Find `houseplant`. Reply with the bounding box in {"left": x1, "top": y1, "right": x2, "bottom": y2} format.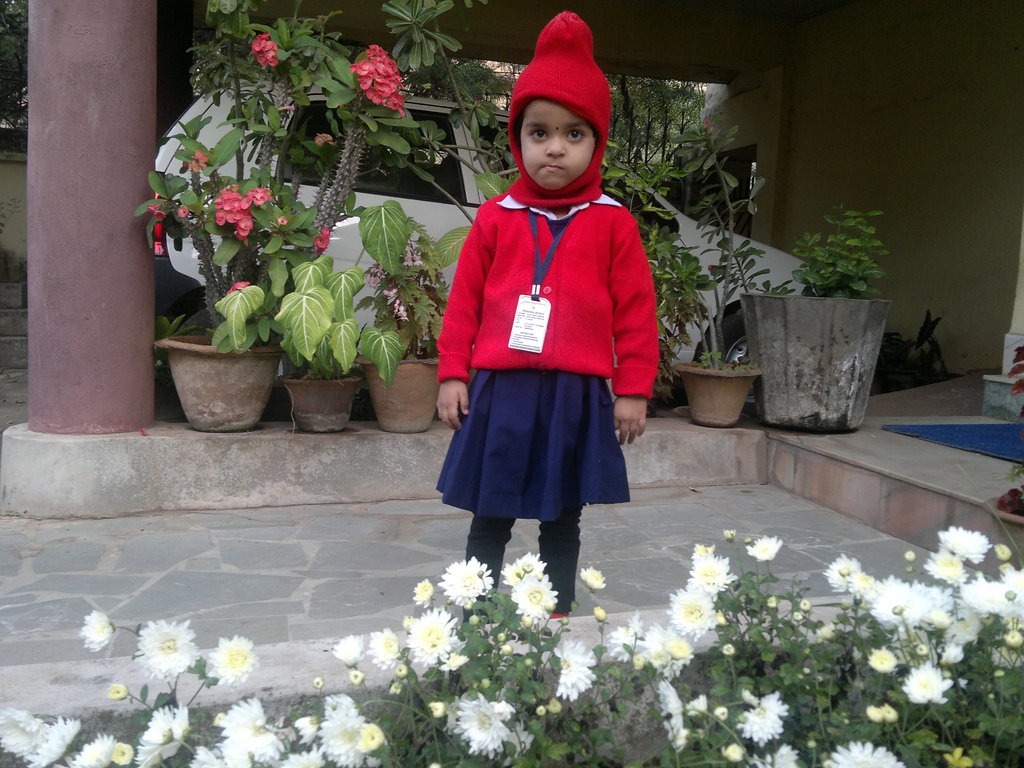
{"left": 659, "top": 102, "right": 756, "bottom": 431}.
